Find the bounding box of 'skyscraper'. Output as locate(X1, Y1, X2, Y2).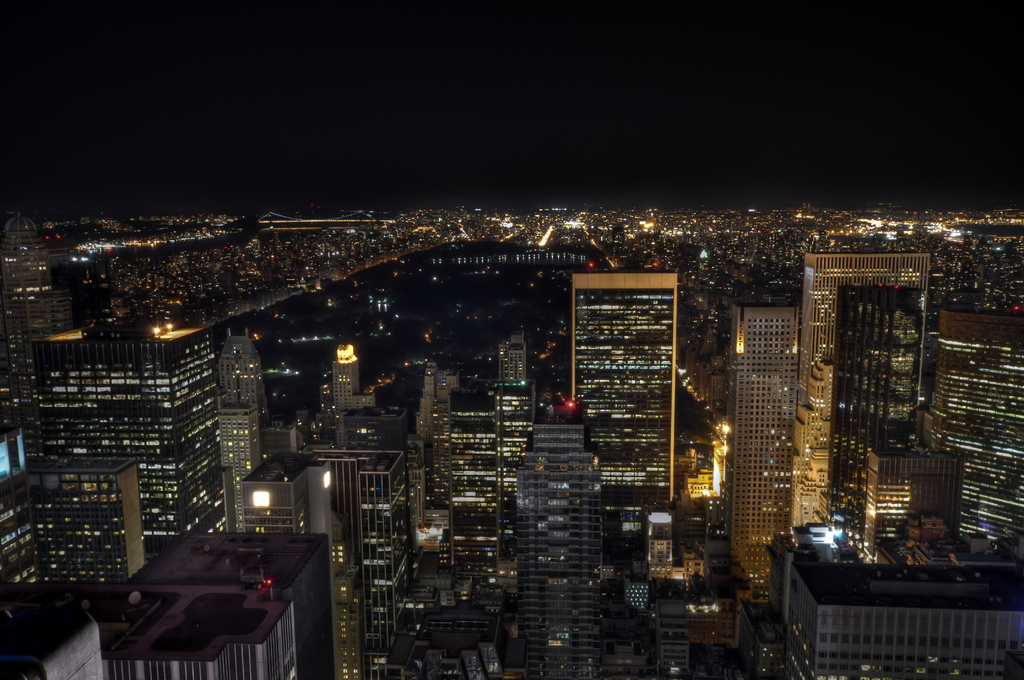
locate(801, 255, 929, 528).
